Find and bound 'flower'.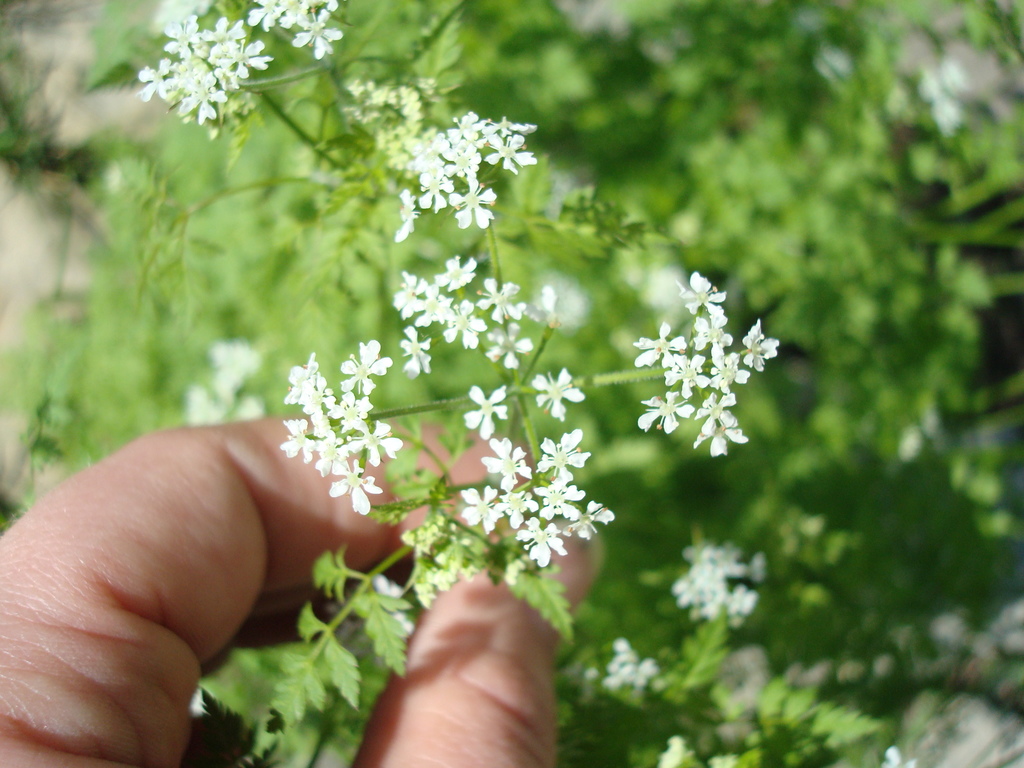
Bound: 536, 431, 591, 483.
